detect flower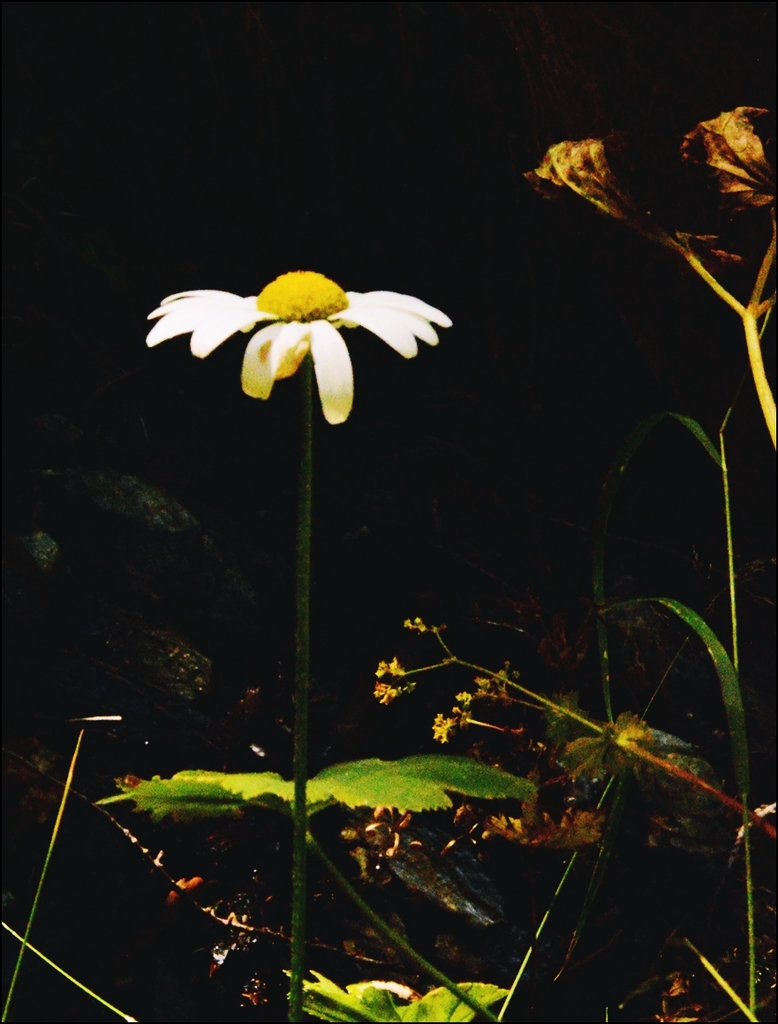
399 614 440 635
